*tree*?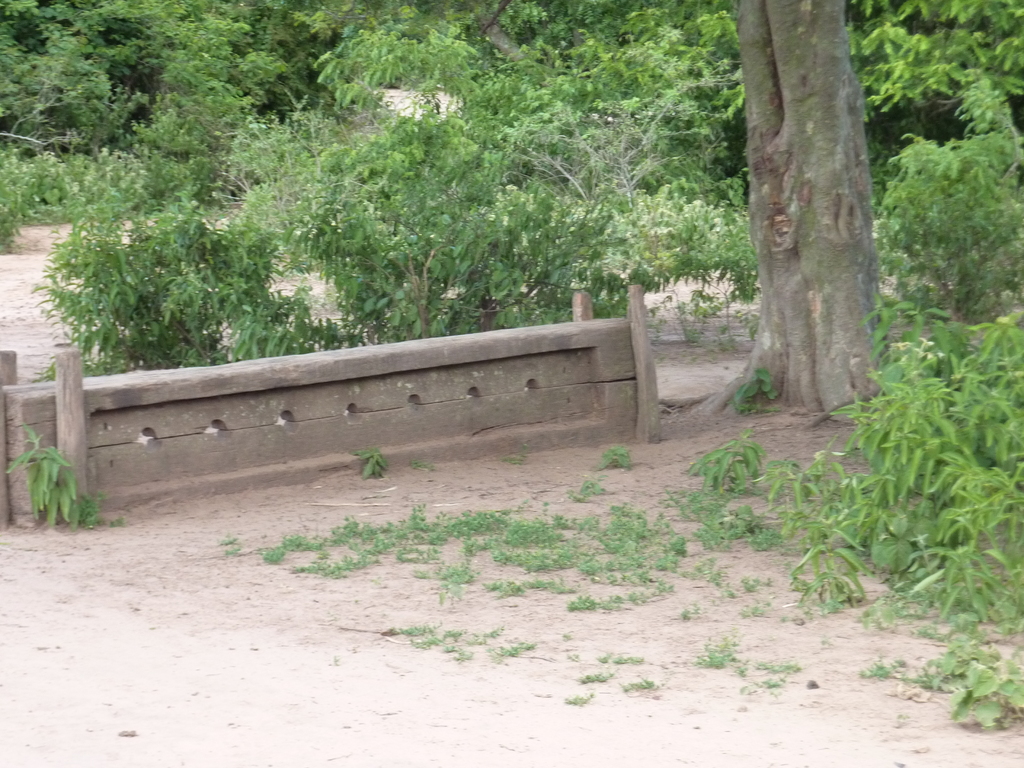
locate(151, 0, 294, 132)
